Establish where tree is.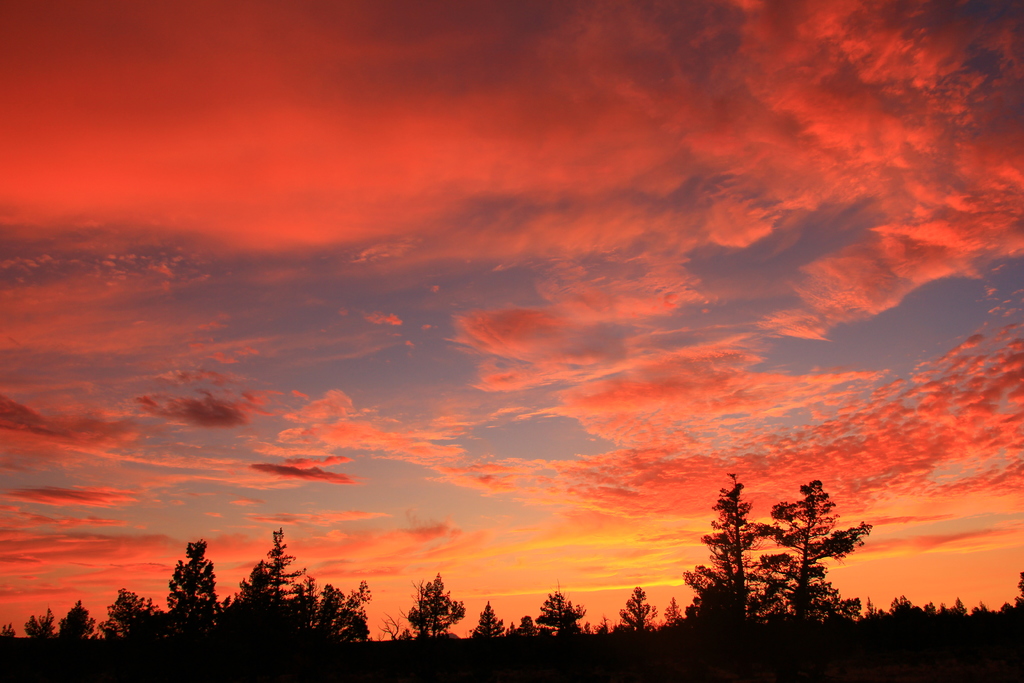
Established at {"left": 410, "top": 570, "right": 470, "bottom": 643}.
